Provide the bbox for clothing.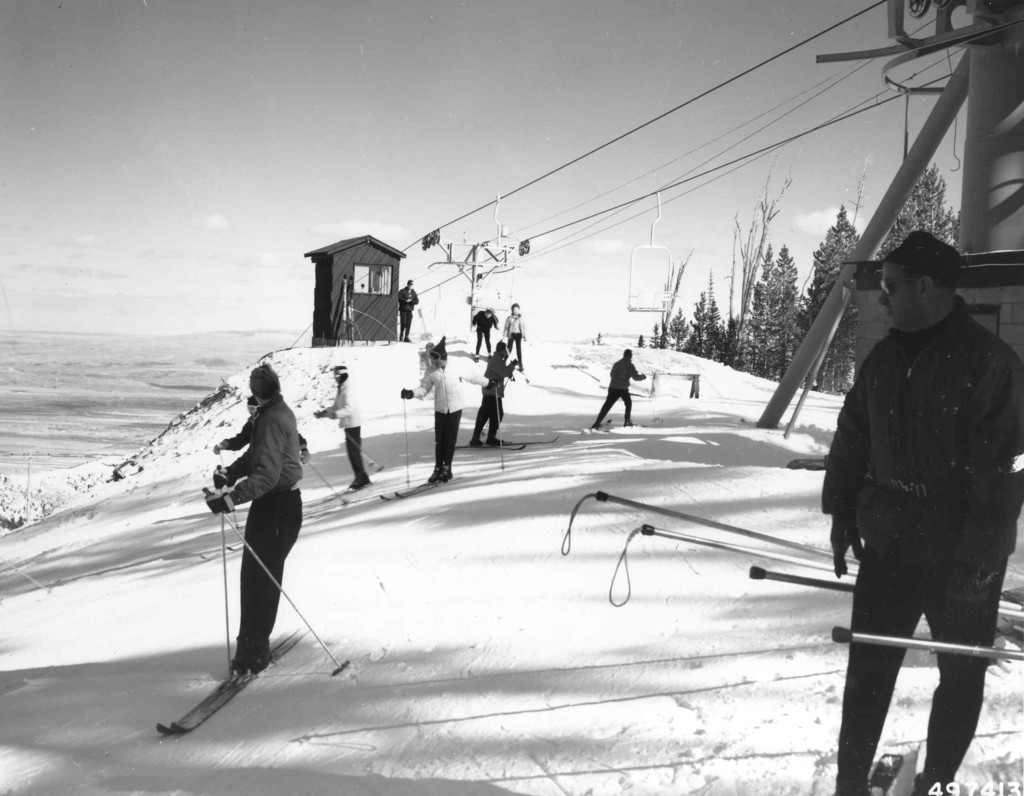
detection(227, 394, 303, 669).
